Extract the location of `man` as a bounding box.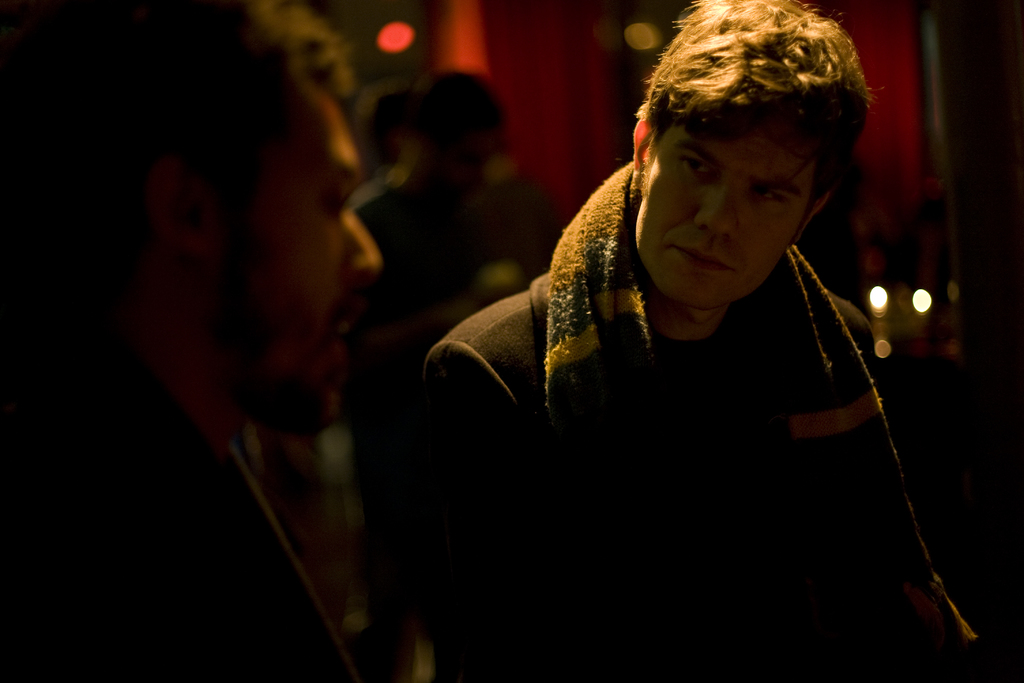
bbox=[0, 0, 381, 682].
